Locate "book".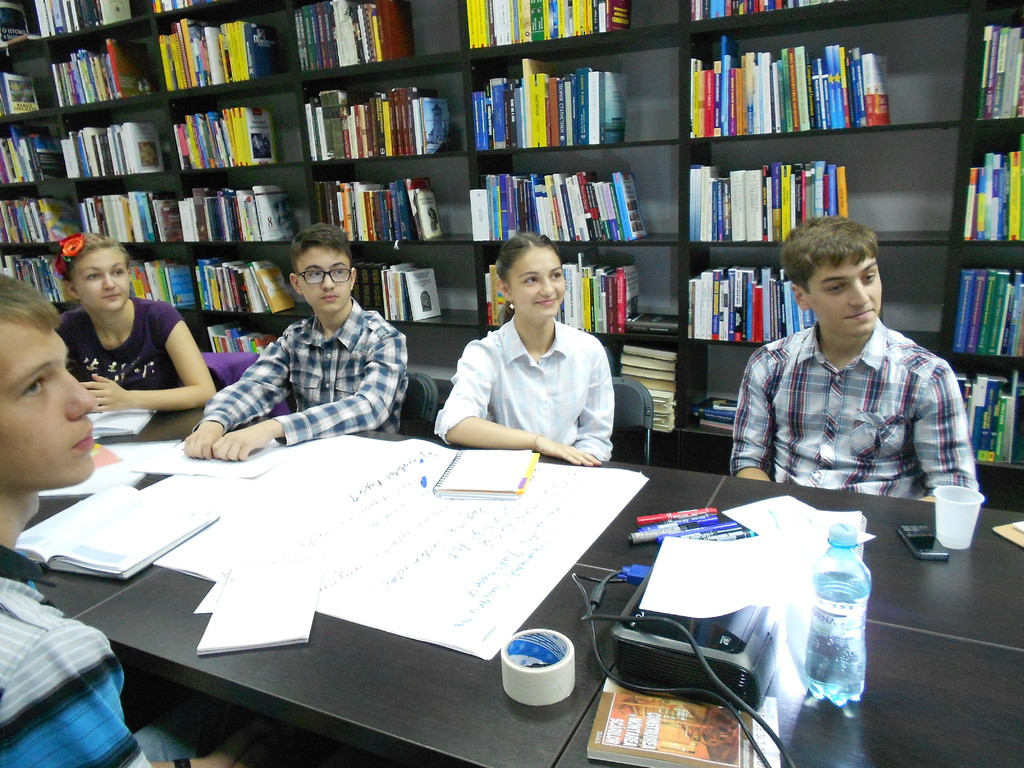
Bounding box: left=429, top=446, right=541, bottom=499.
